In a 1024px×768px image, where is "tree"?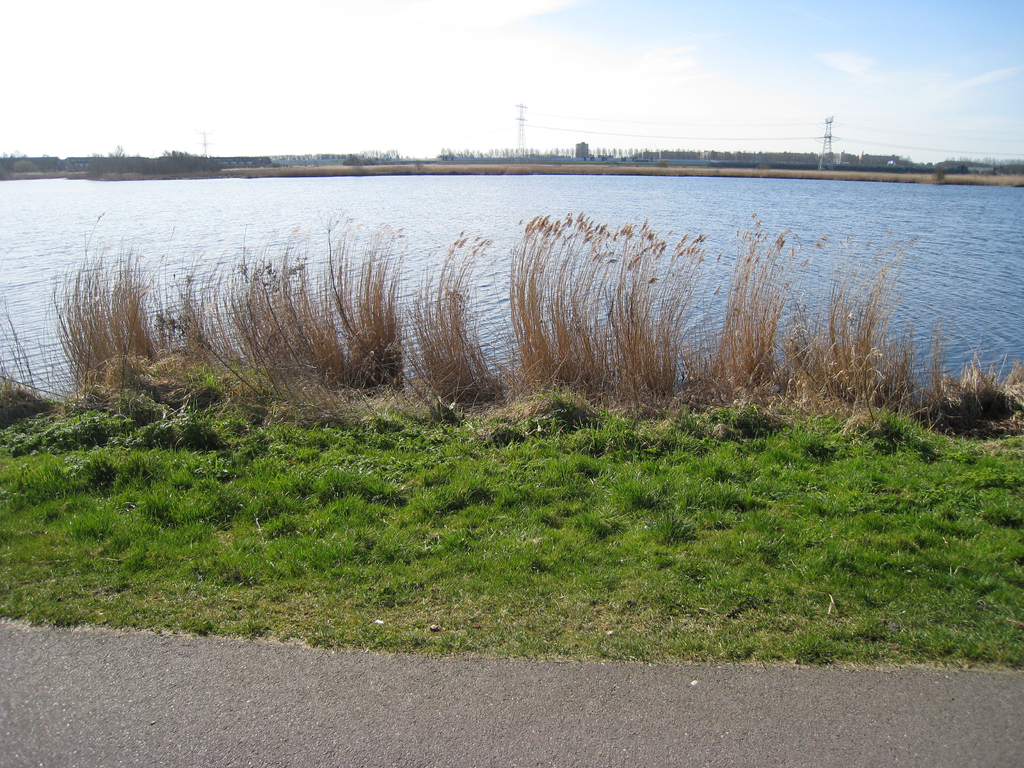
select_region(1, 143, 228, 189).
